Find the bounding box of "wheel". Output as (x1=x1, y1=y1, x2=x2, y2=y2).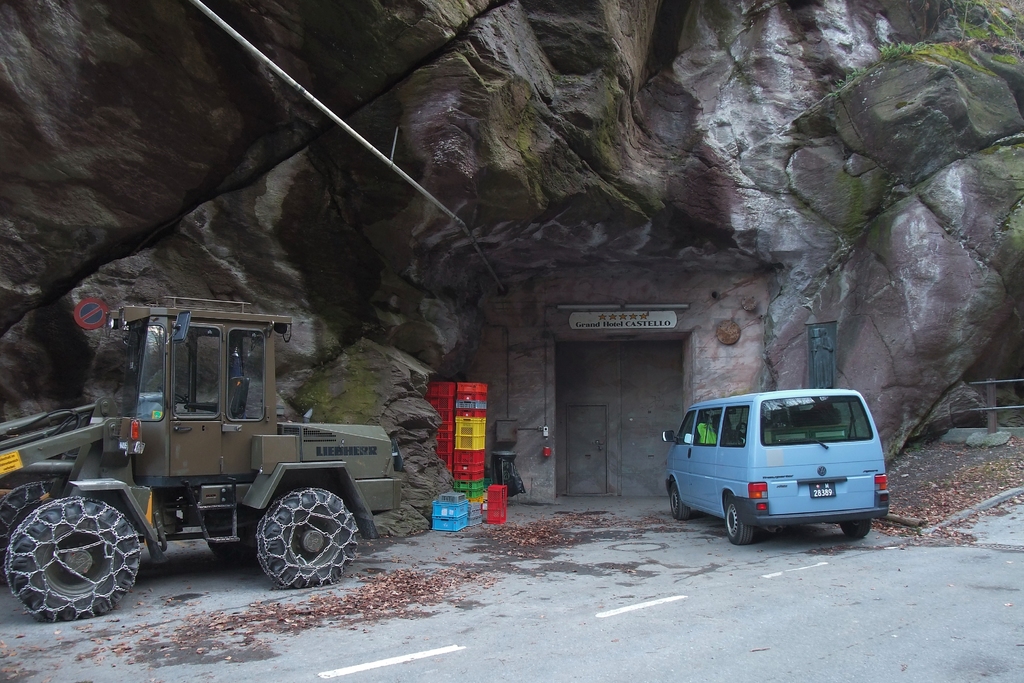
(x1=257, y1=488, x2=359, y2=584).
